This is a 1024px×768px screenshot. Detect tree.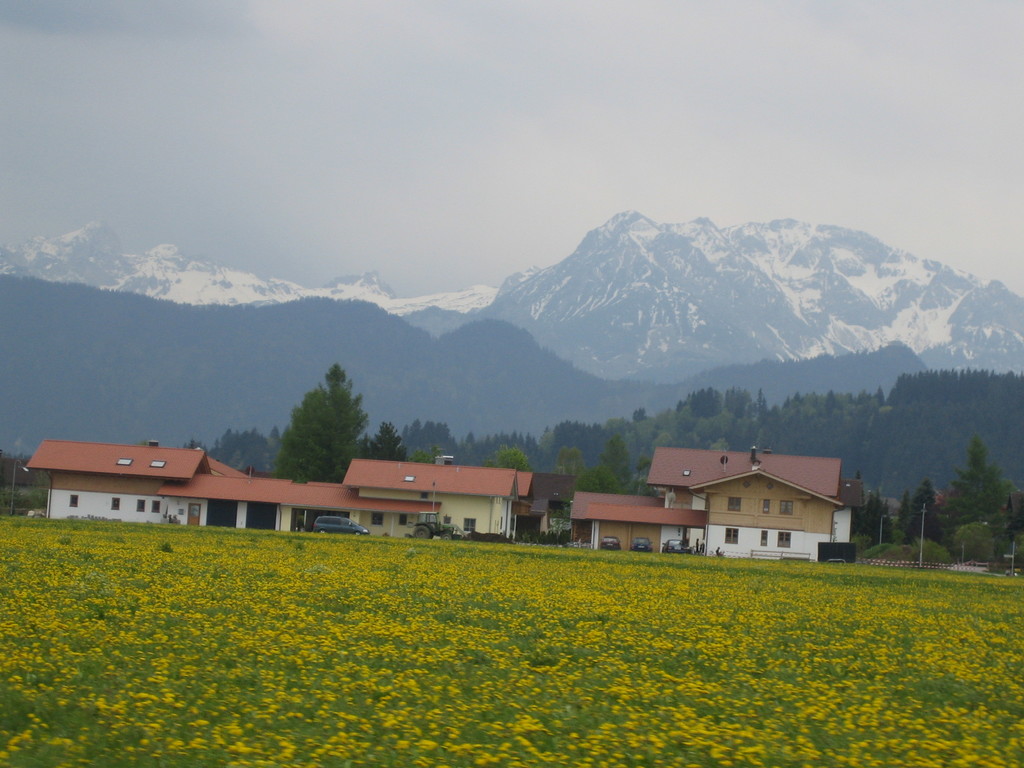
region(550, 444, 588, 477).
